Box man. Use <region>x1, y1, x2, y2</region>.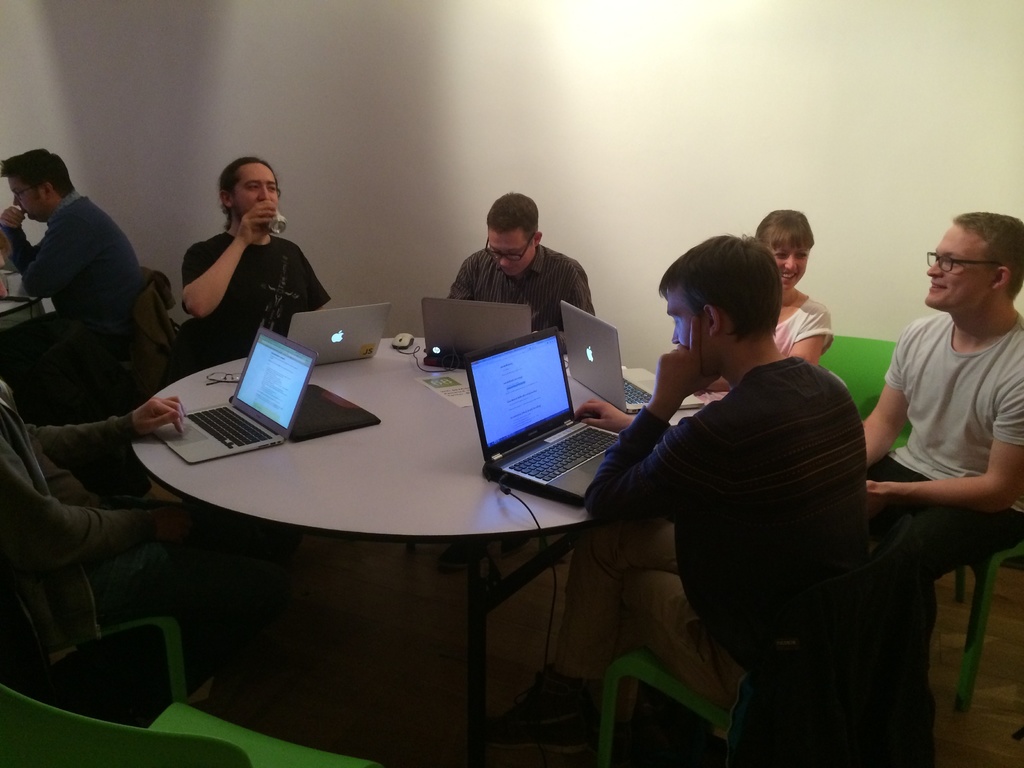
<region>153, 156, 326, 353</region>.
